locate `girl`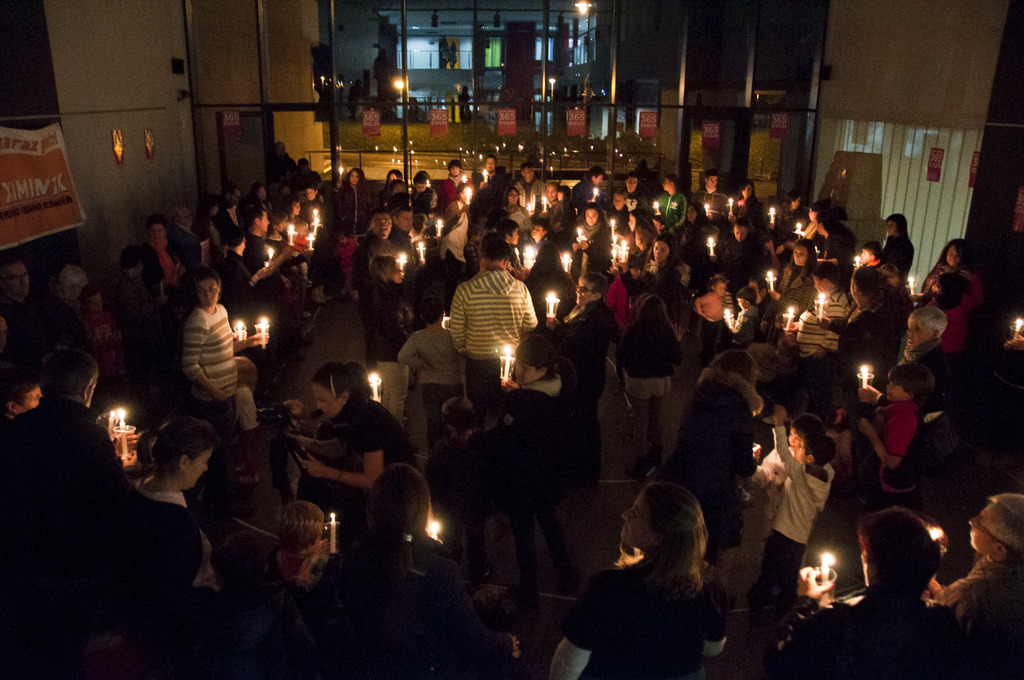
box(132, 416, 217, 588)
